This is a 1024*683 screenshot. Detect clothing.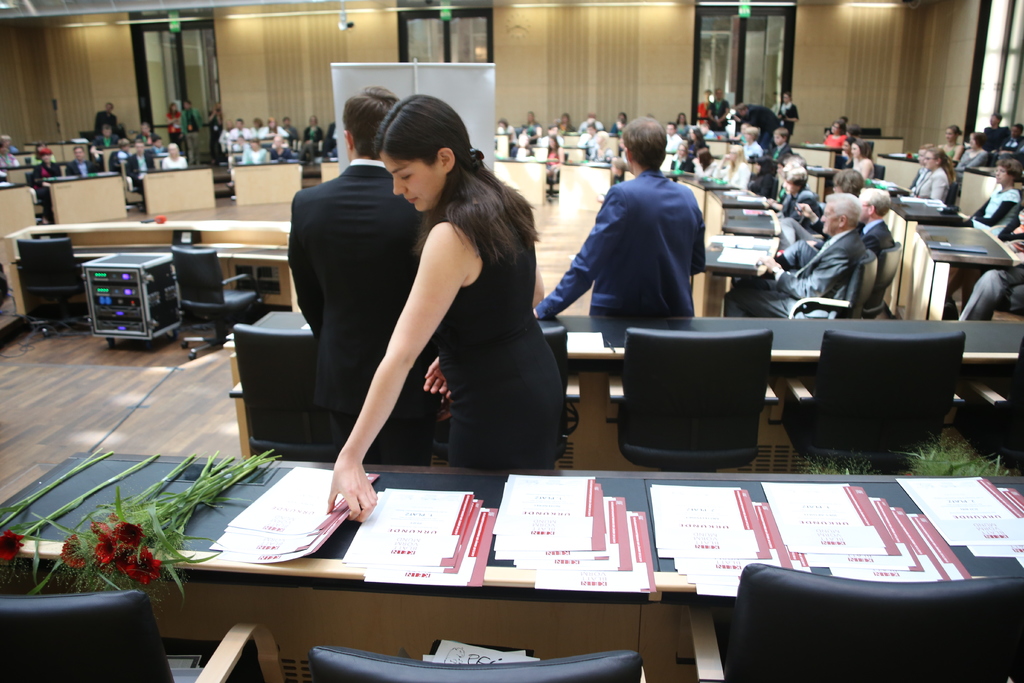
pyautogui.locateOnScreen(414, 215, 570, 478).
